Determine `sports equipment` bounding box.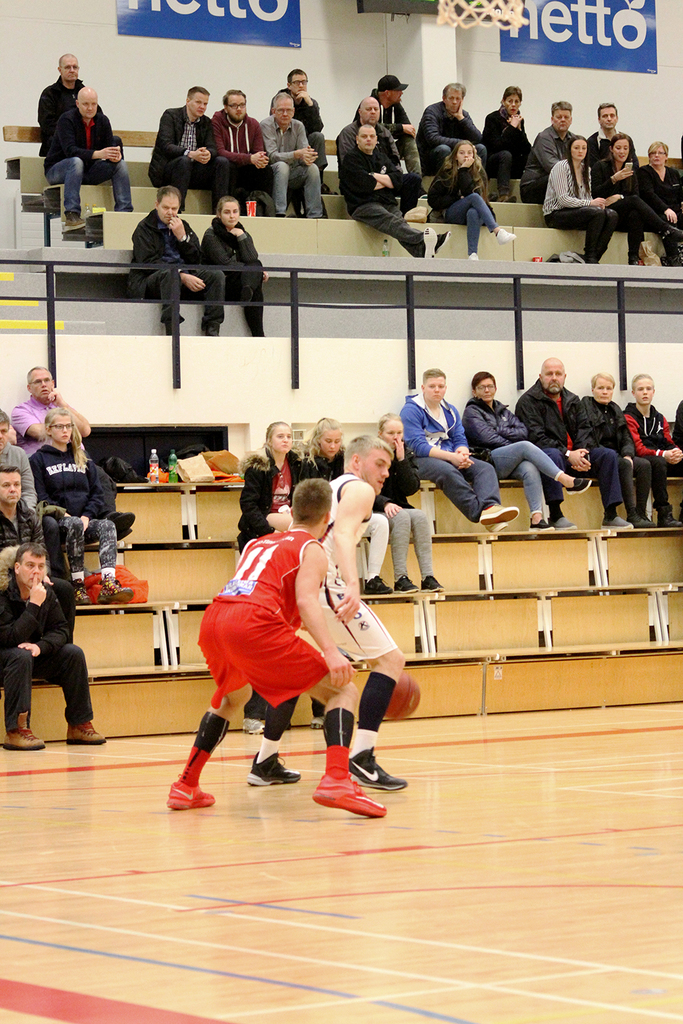
Determined: l=309, t=778, r=387, b=813.
